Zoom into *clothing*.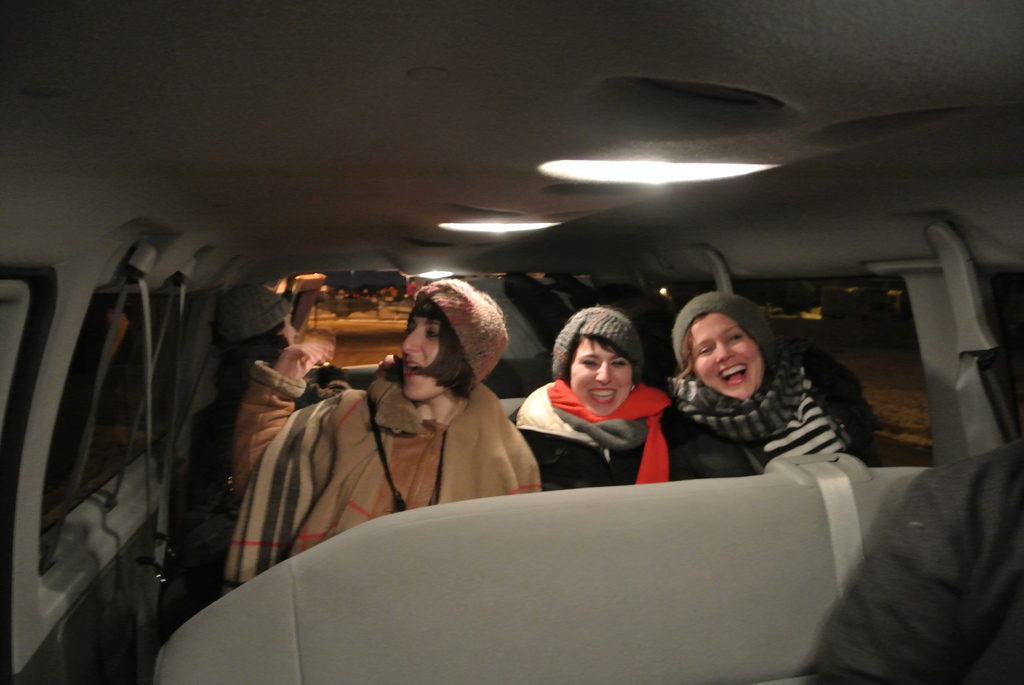
Zoom target: <box>218,353,541,603</box>.
